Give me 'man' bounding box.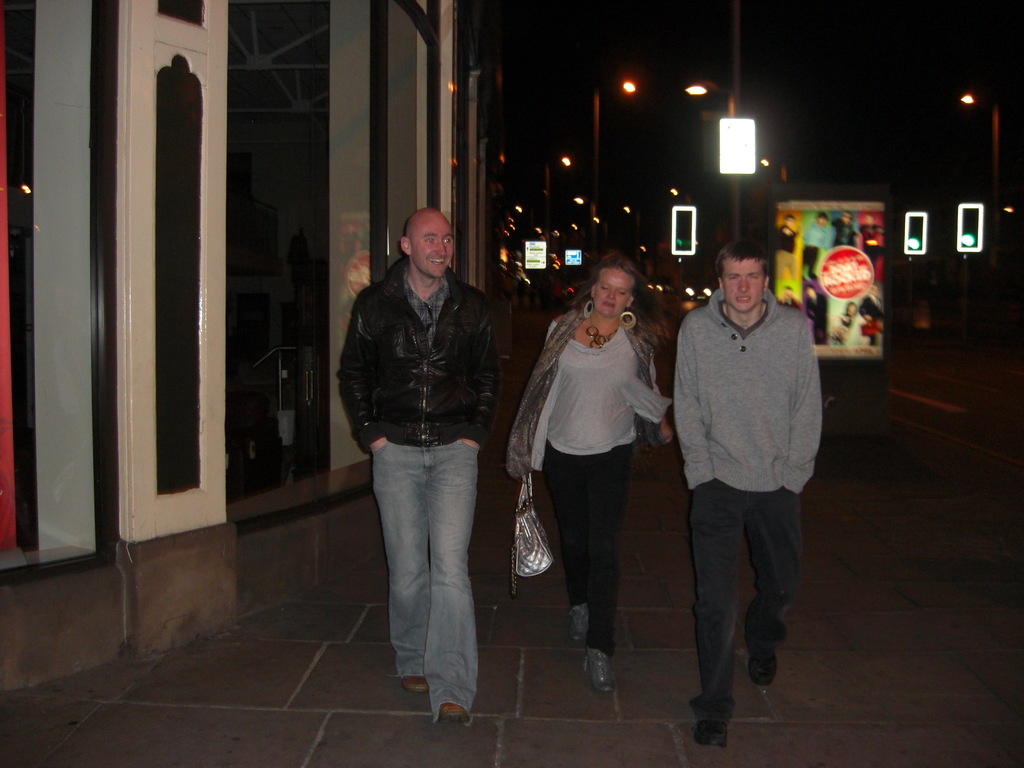
806, 213, 824, 281.
